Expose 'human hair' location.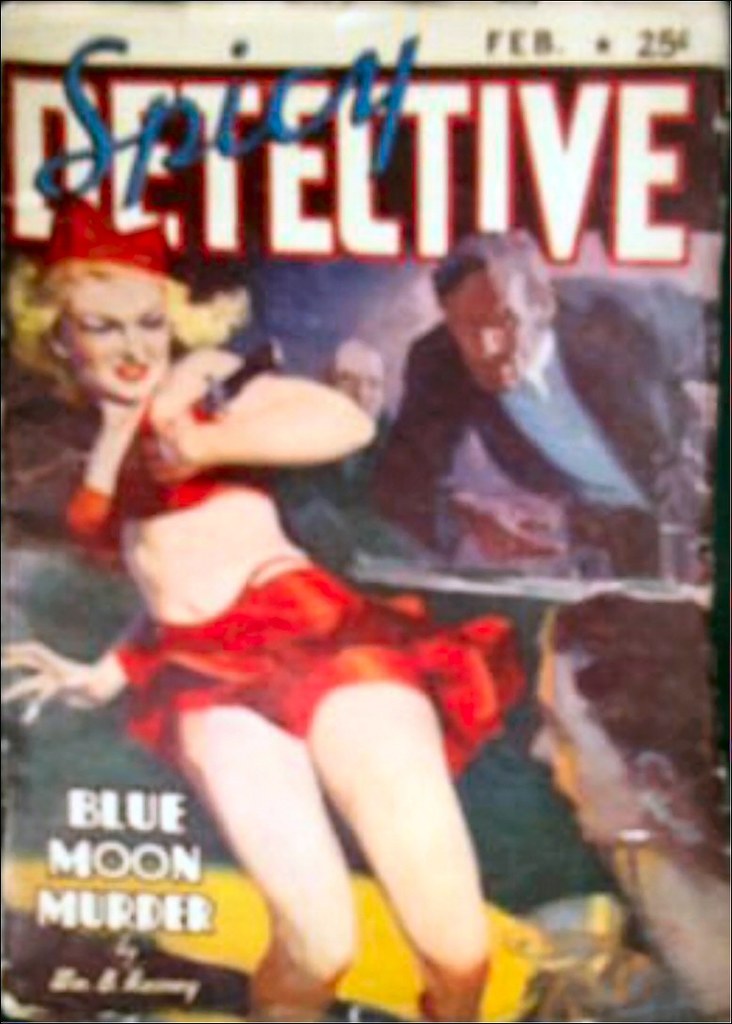
Exposed at <bbox>5, 268, 256, 384</bbox>.
